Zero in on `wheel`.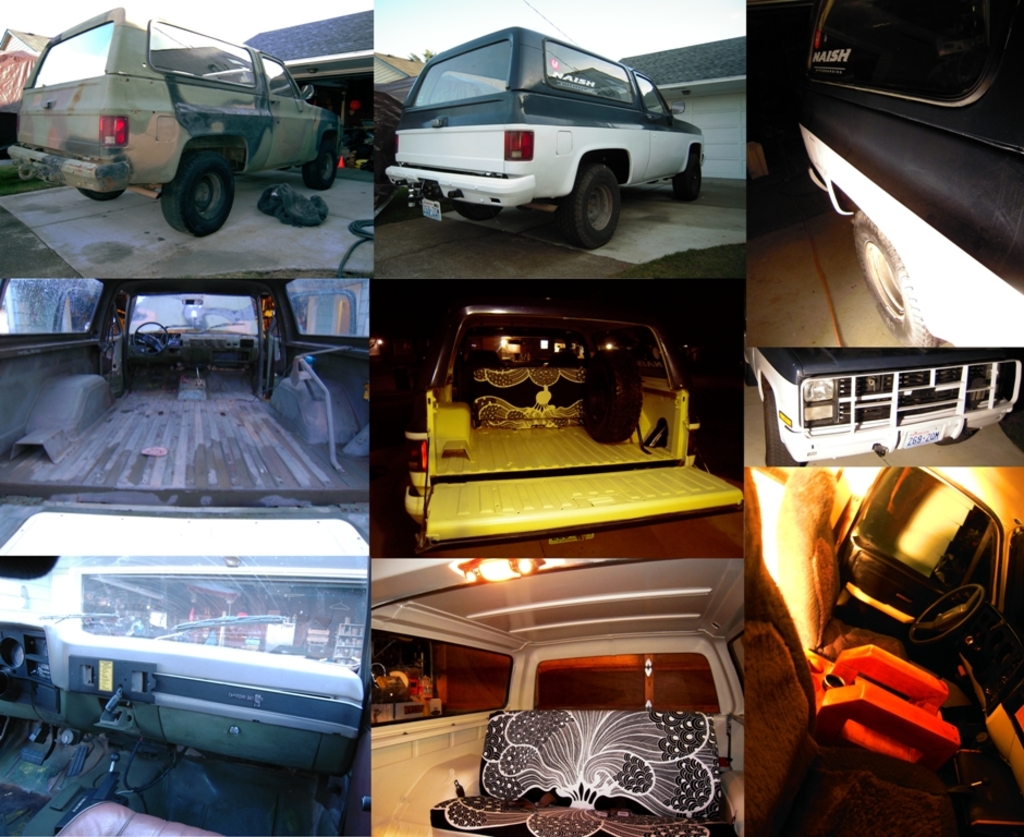
Zeroed in: x1=901 y1=586 x2=990 y2=646.
